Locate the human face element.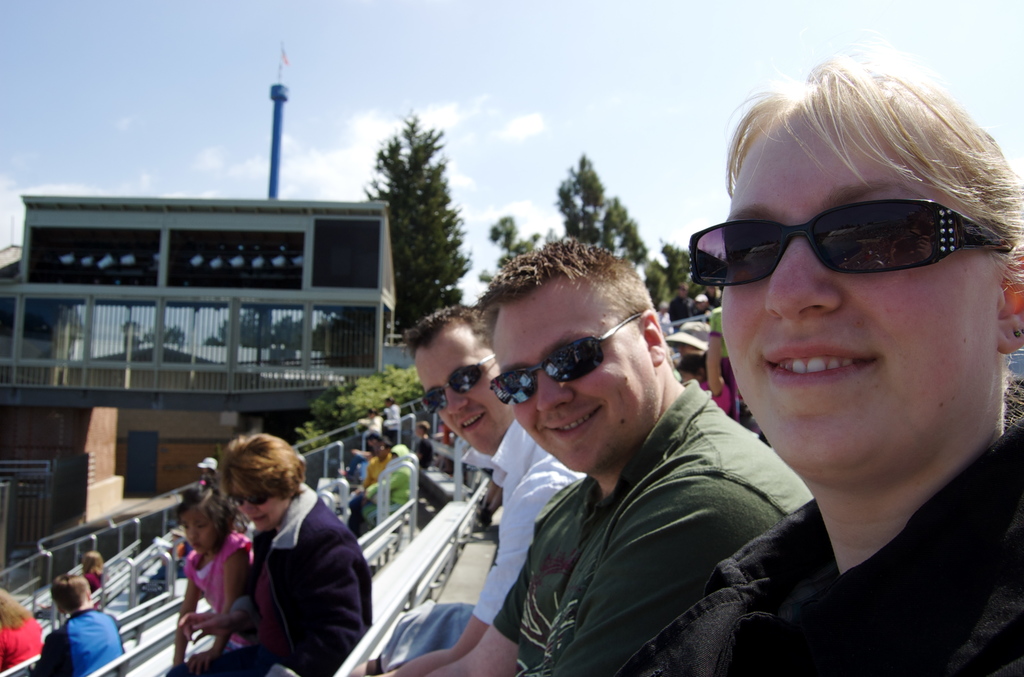
Element bbox: (232, 479, 281, 530).
